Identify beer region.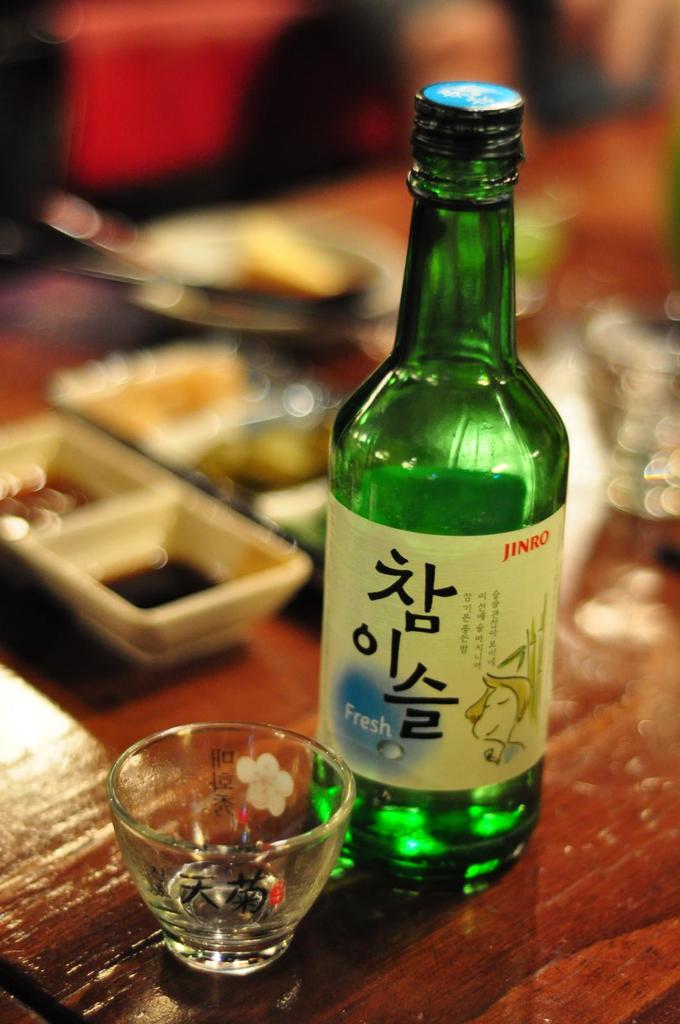
Region: 295, 71, 559, 904.
